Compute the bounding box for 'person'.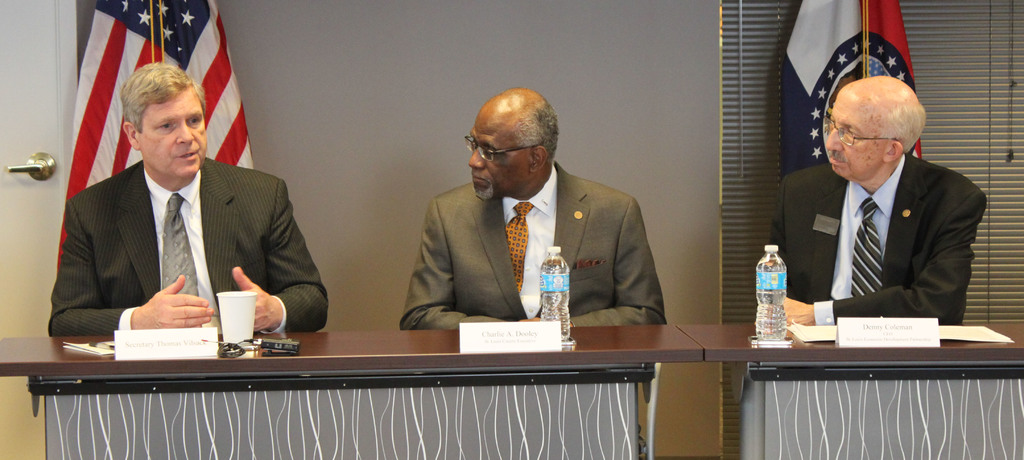
bbox=(398, 91, 667, 329).
